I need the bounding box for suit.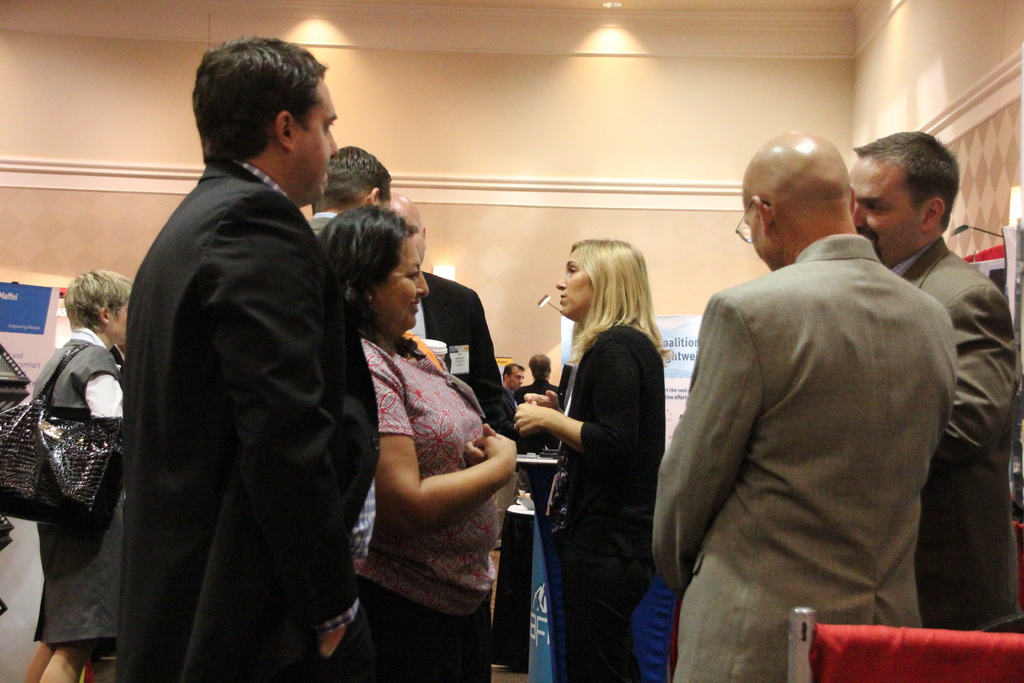
Here it is: left=885, top=238, right=1023, bottom=634.
